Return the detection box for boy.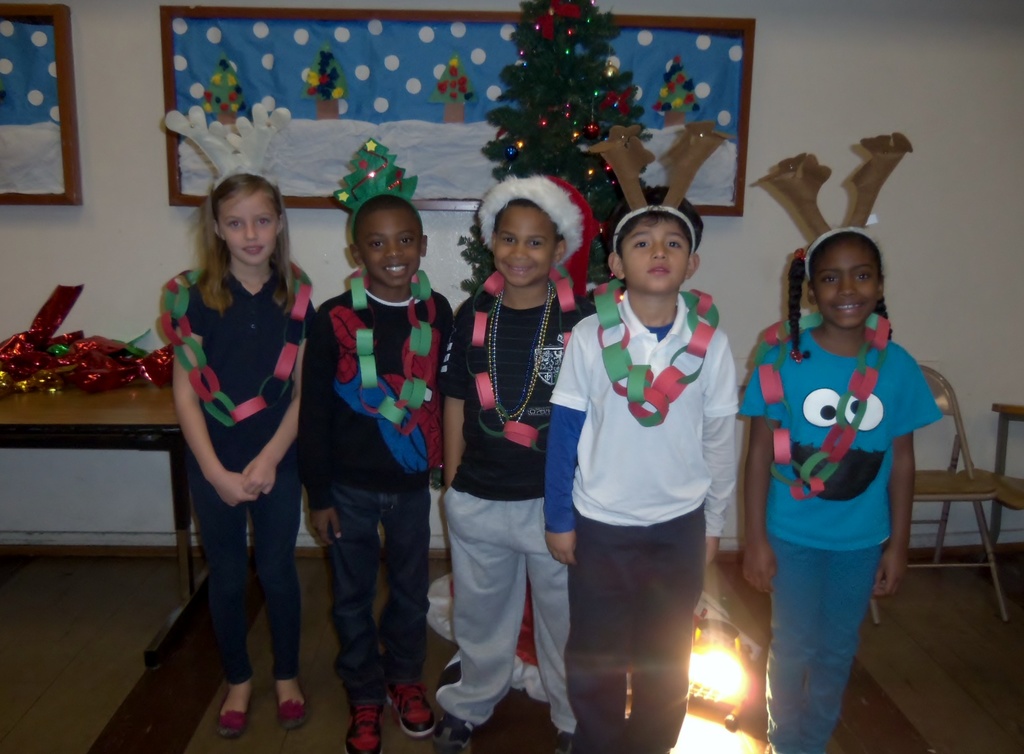
435,172,596,753.
